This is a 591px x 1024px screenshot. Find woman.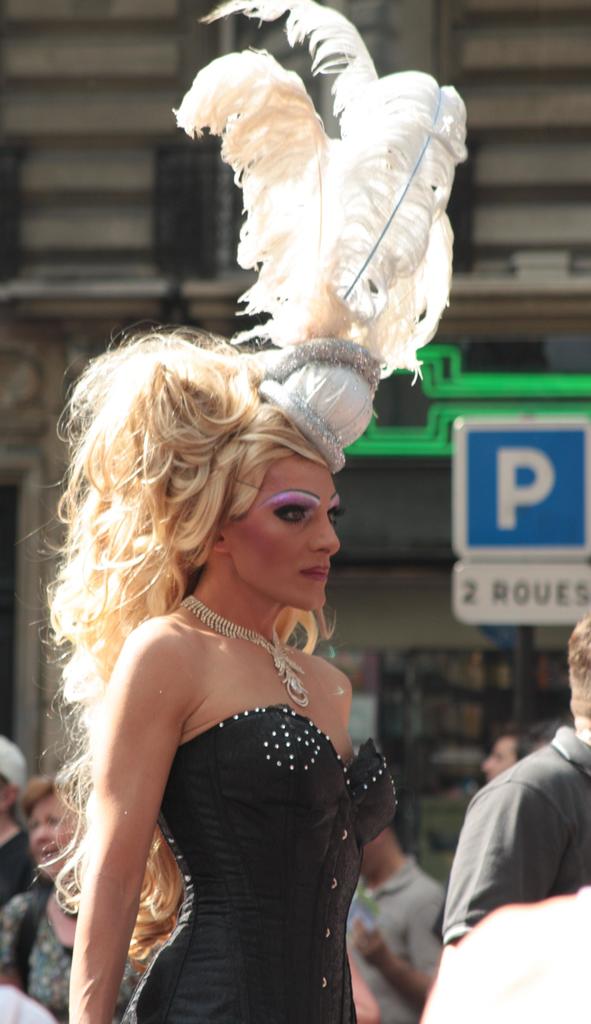
Bounding box: locate(0, 784, 139, 1023).
